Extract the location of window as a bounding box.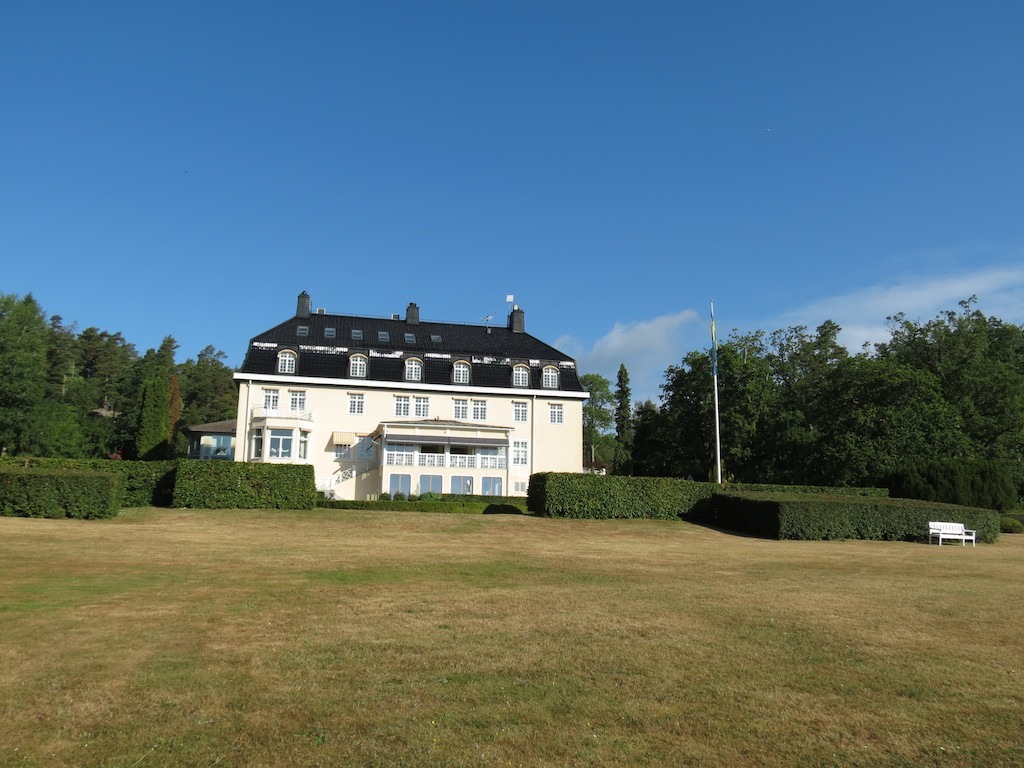
left=513, top=400, right=528, bottom=423.
